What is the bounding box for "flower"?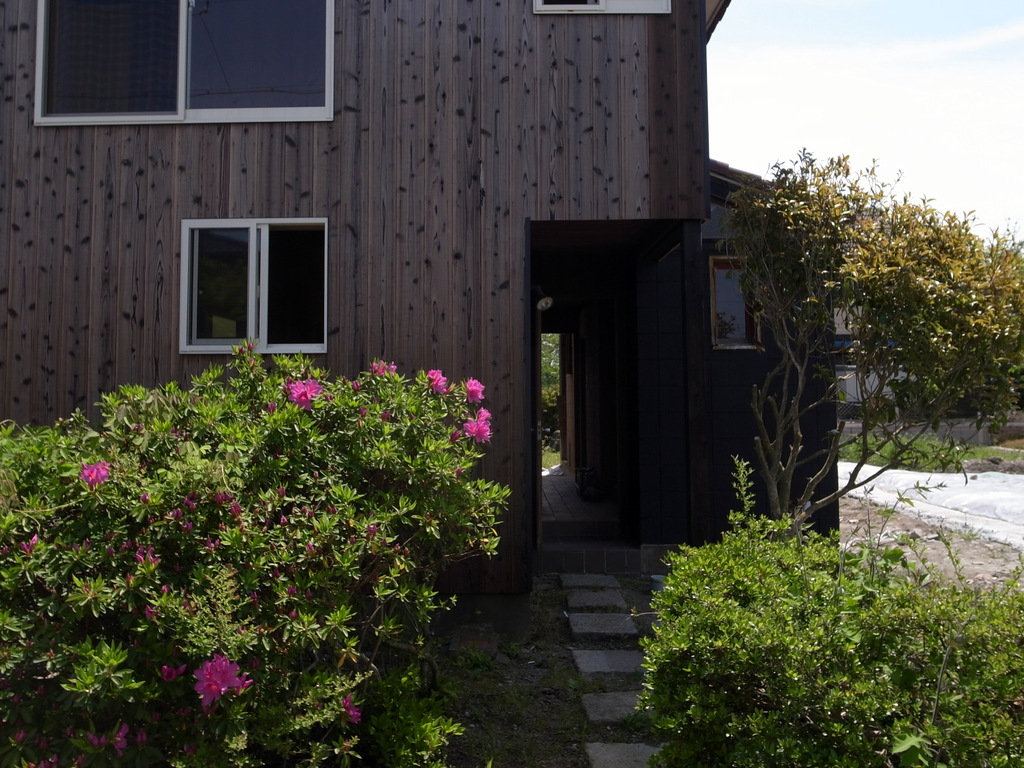
357/408/371/421.
